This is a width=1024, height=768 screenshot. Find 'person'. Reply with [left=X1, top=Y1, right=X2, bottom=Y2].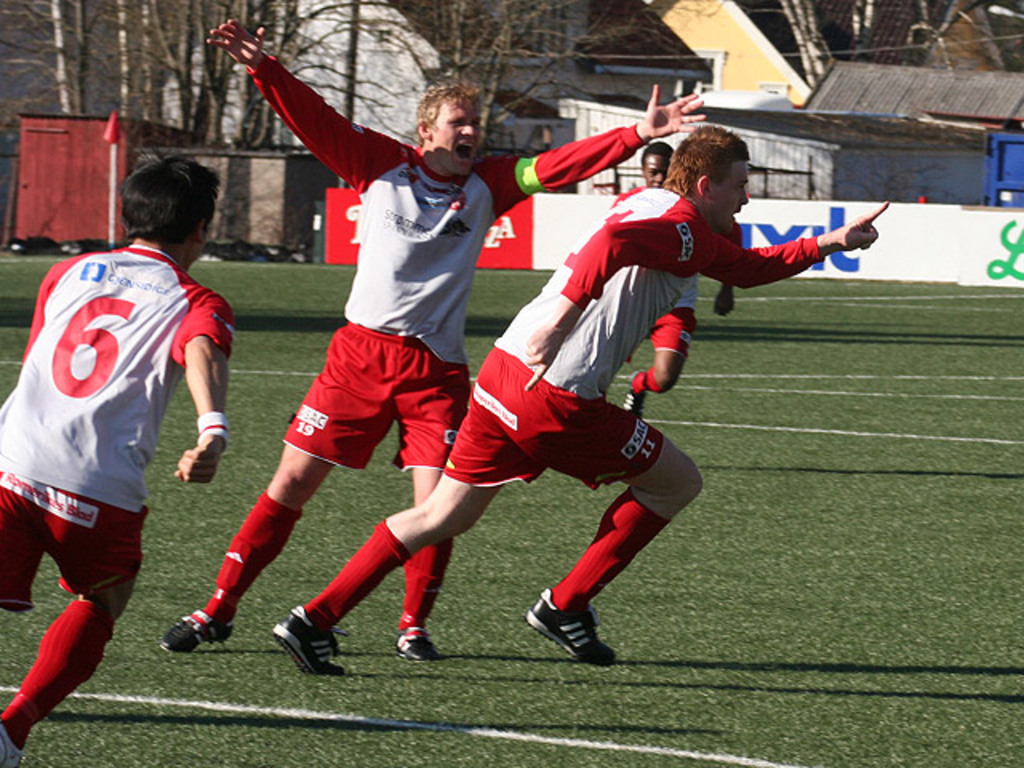
[left=267, top=117, right=890, bottom=674].
